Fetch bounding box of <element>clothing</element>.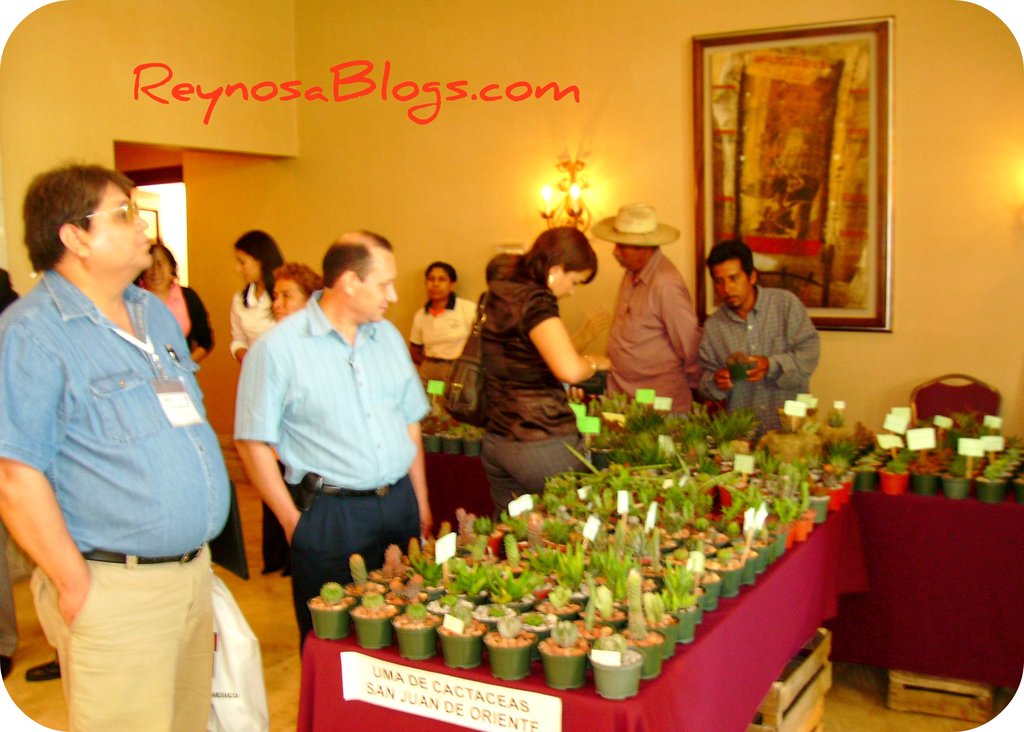
Bbox: BBox(229, 278, 285, 559).
